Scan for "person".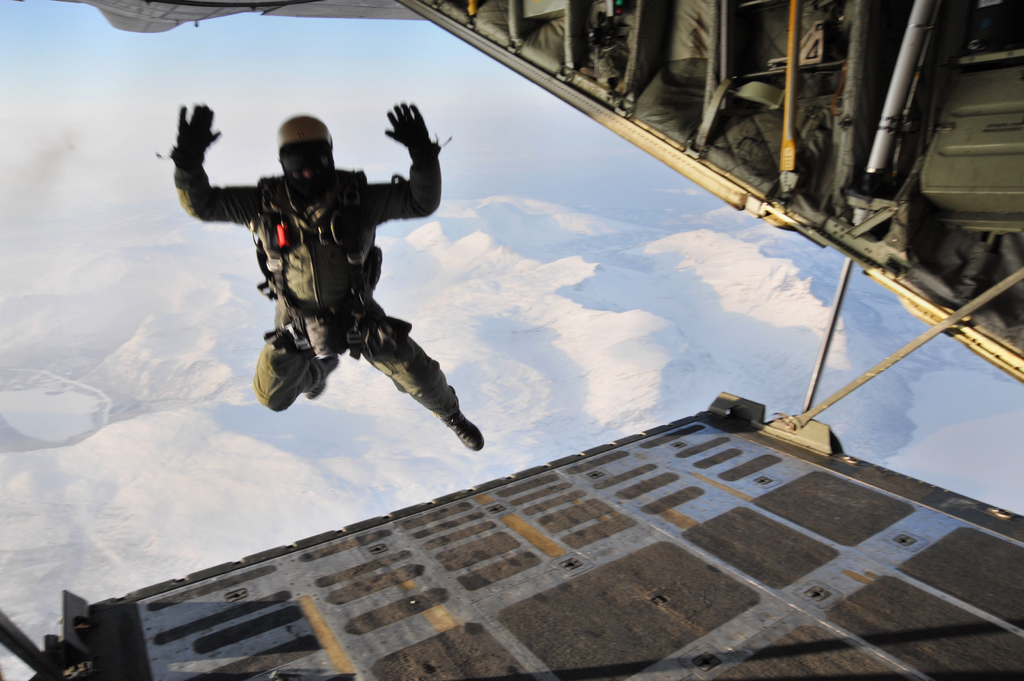
Scan result: <bbox>188, 90, 467, 453</bbox>.
